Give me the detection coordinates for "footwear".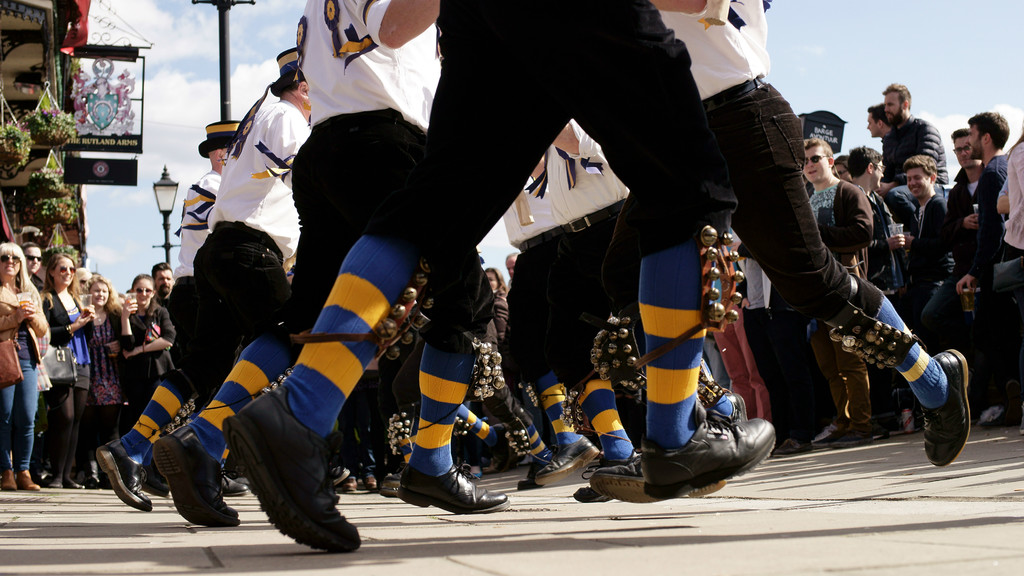
bbox=(144, 466, 170, 502).
